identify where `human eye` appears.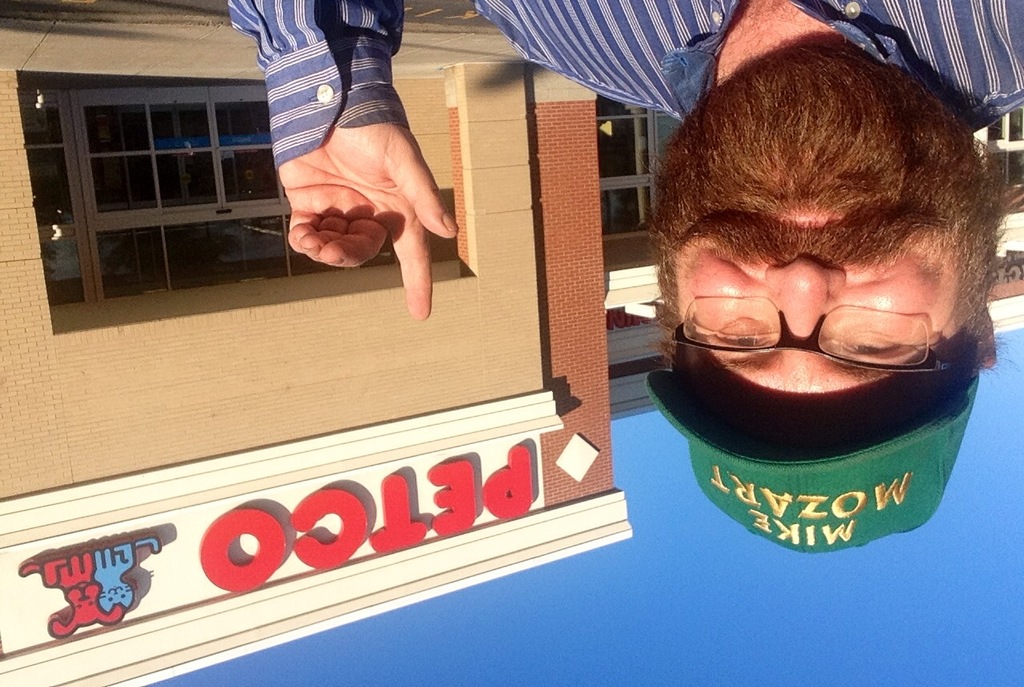
Appears at 825, 334, 907, 361.
